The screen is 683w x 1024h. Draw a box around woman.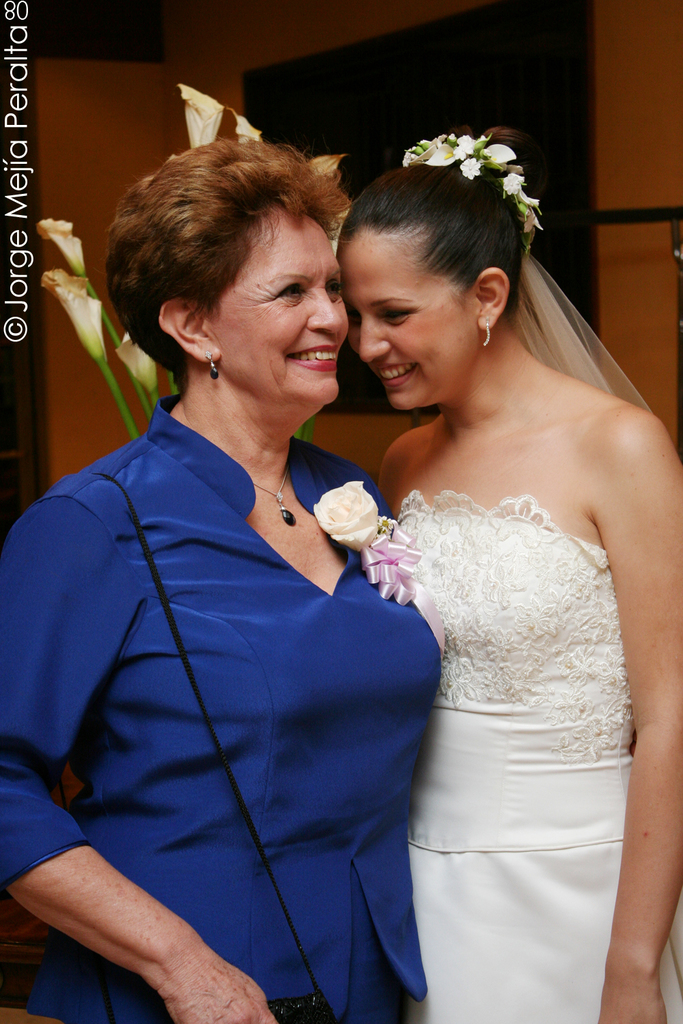
0, 141, 451, 1023.
